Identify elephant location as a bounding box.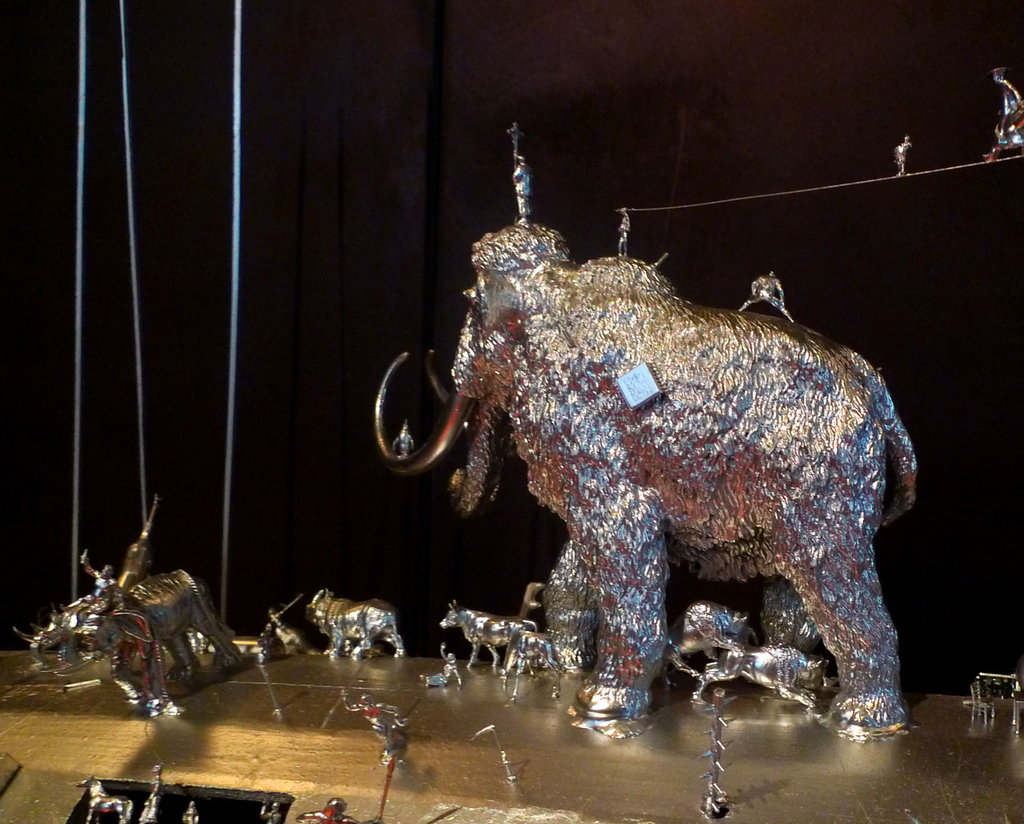
(655, 600, 741, 680).
